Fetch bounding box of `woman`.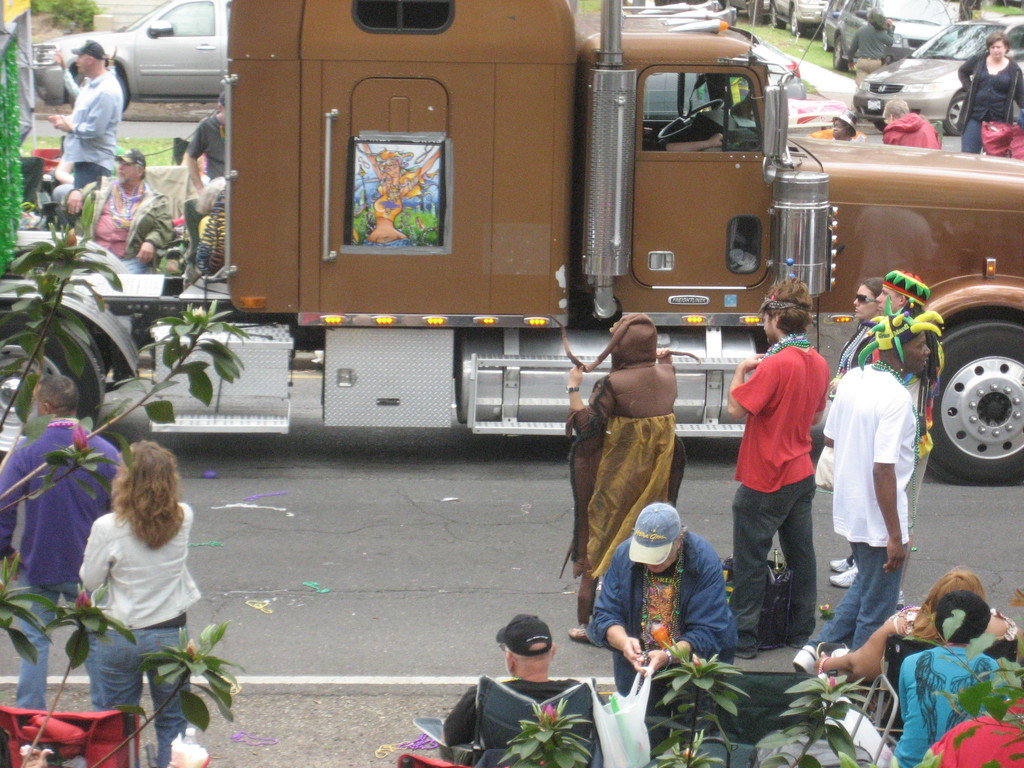
Bbox: box=[360, 141, 437, 247].
